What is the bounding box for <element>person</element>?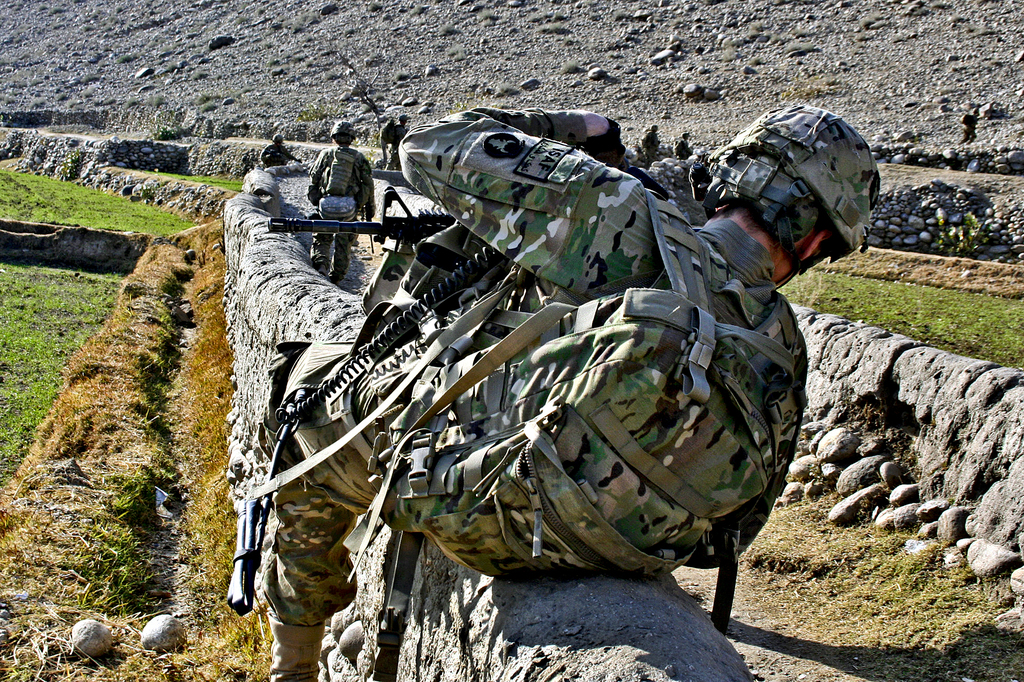
673:127:696:162.
